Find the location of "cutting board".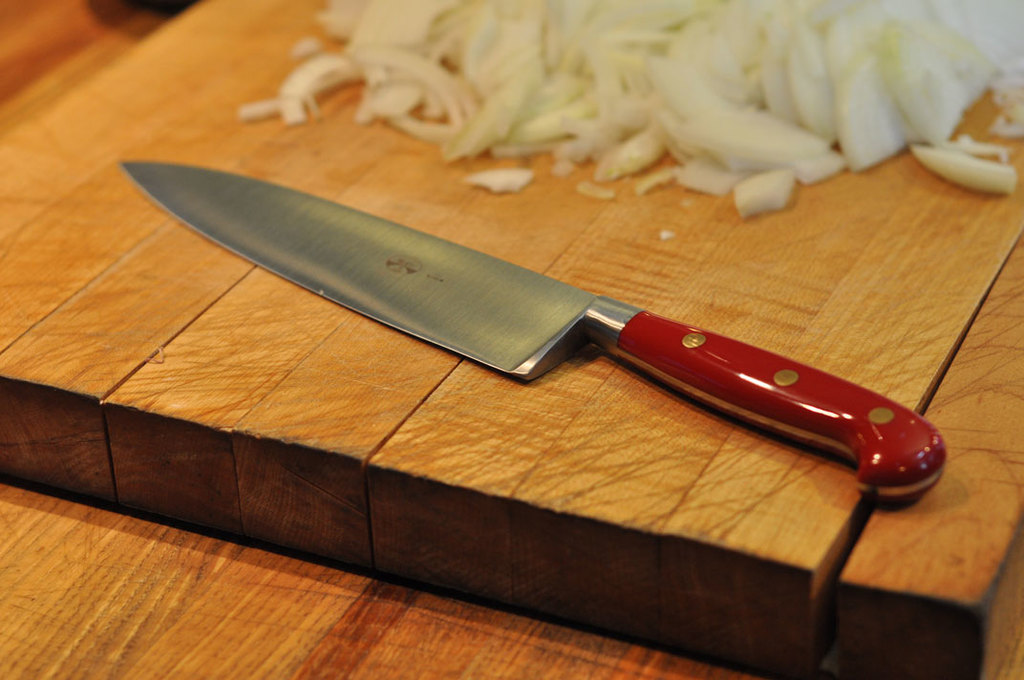
Location: bbox(0, 0, 1023, 679).
